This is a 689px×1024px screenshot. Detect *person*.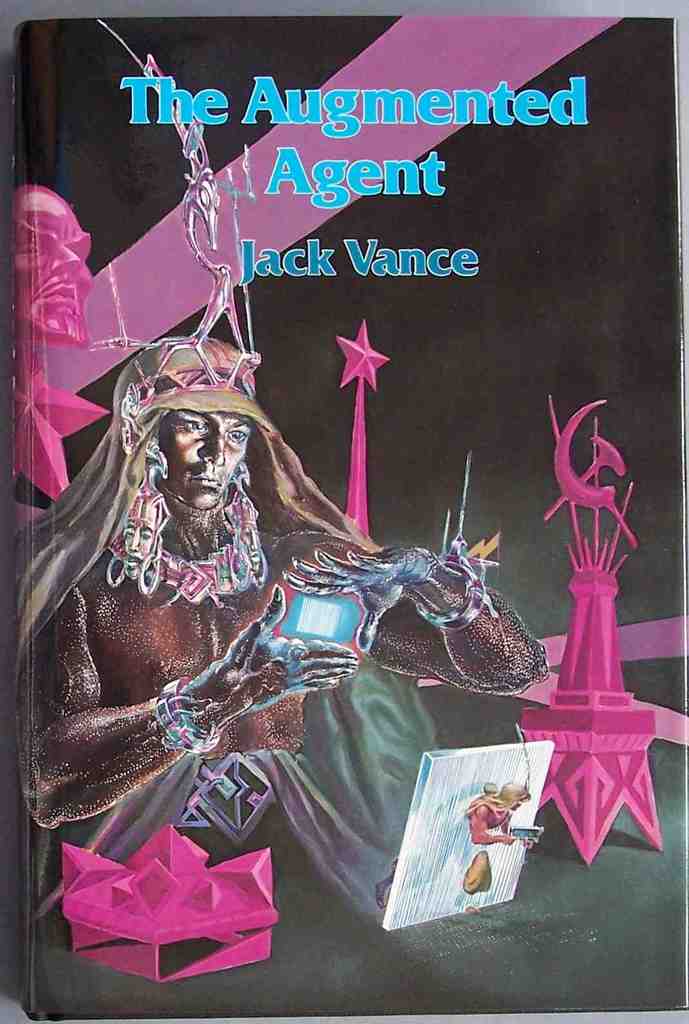
121, 503, 157, 581.
